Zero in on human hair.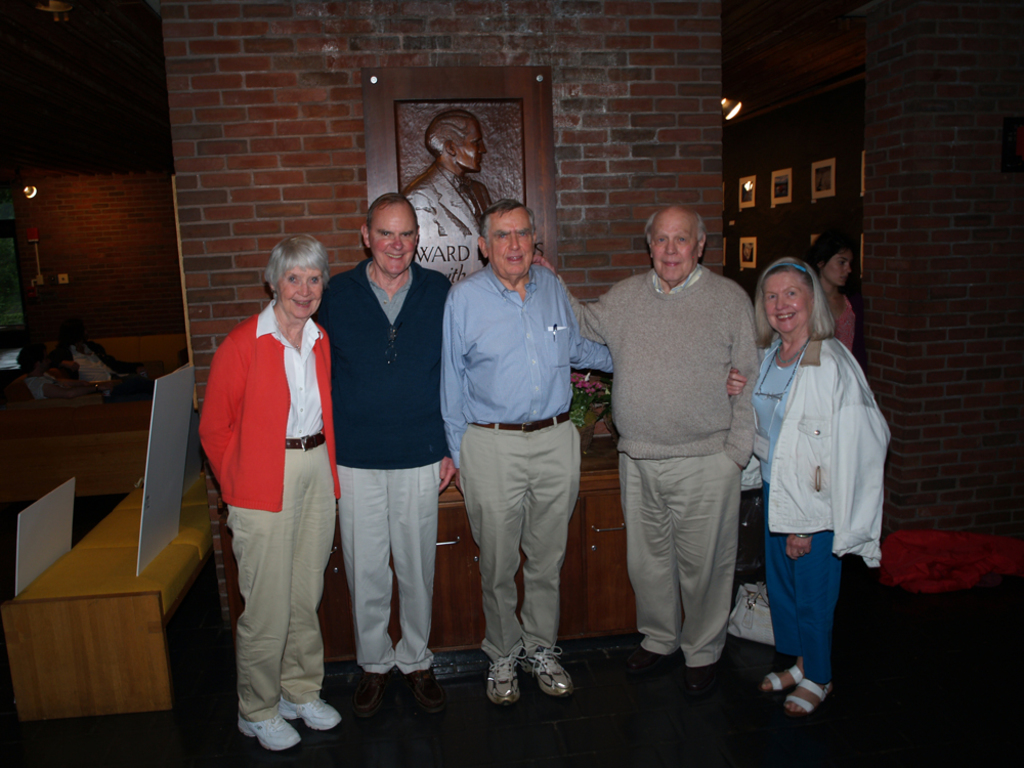
Zeroed in: 757, 255, 839, 354.
